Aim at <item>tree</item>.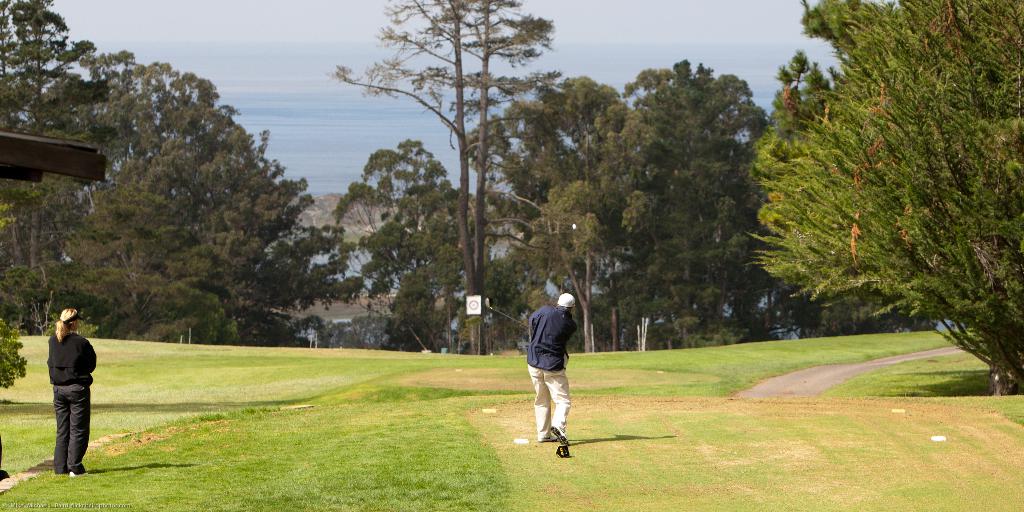
Aimed at [x1=0, y1=298, x2=33, y2=384].
